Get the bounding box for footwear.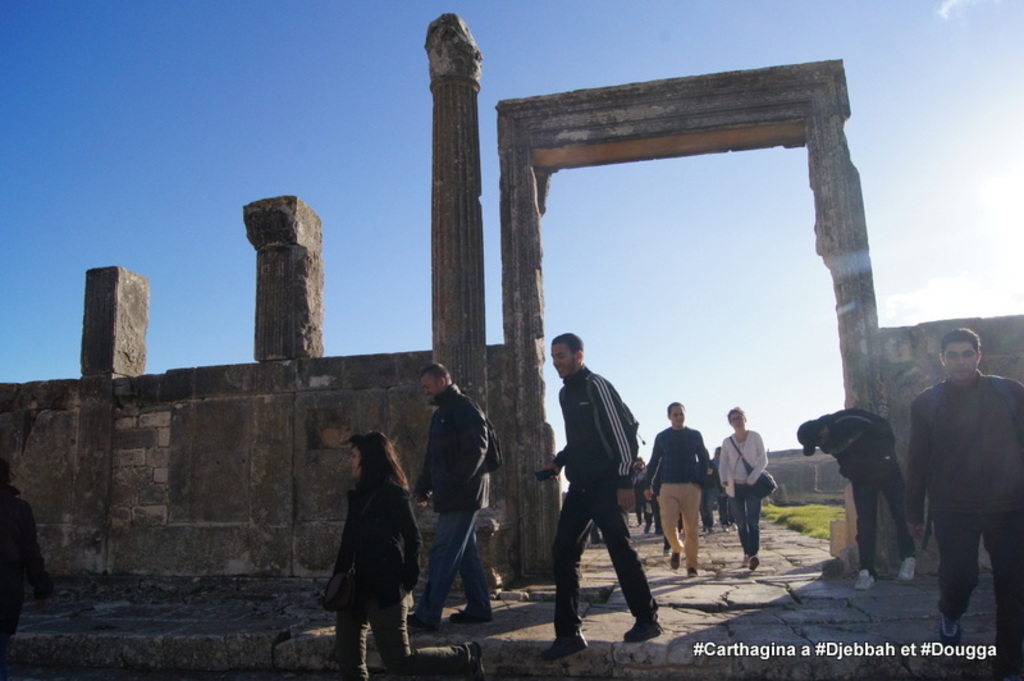
box(625, 613, 662, 644).
